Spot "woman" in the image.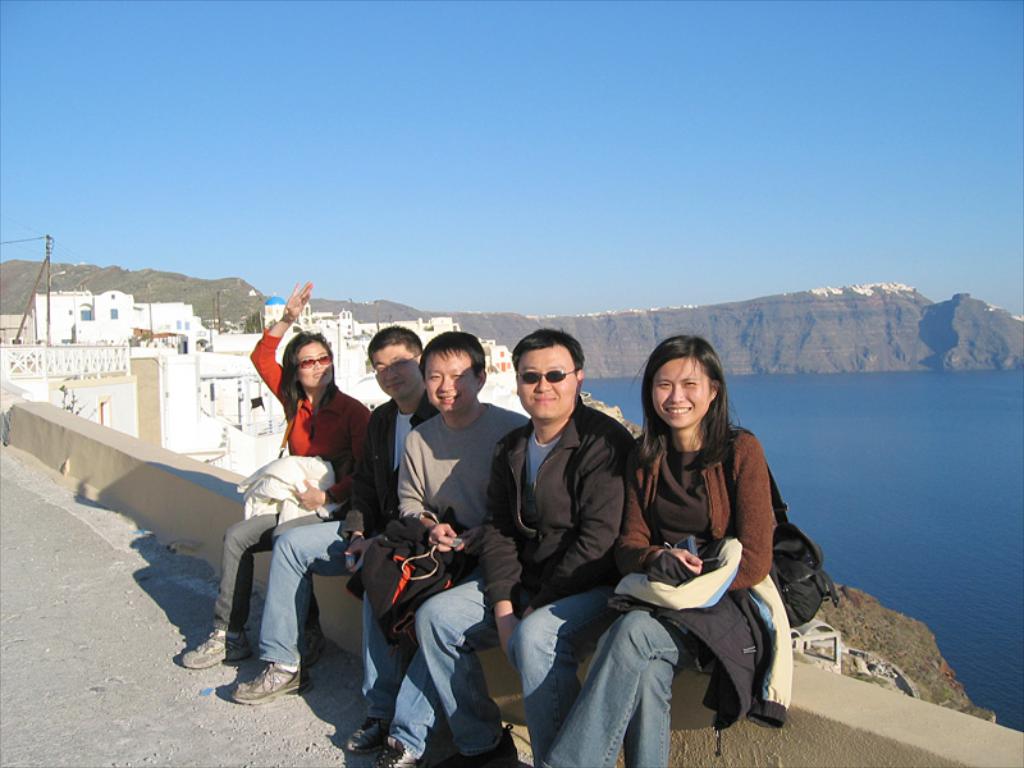
"woman" found at <box>580,328,797,764</box>.
